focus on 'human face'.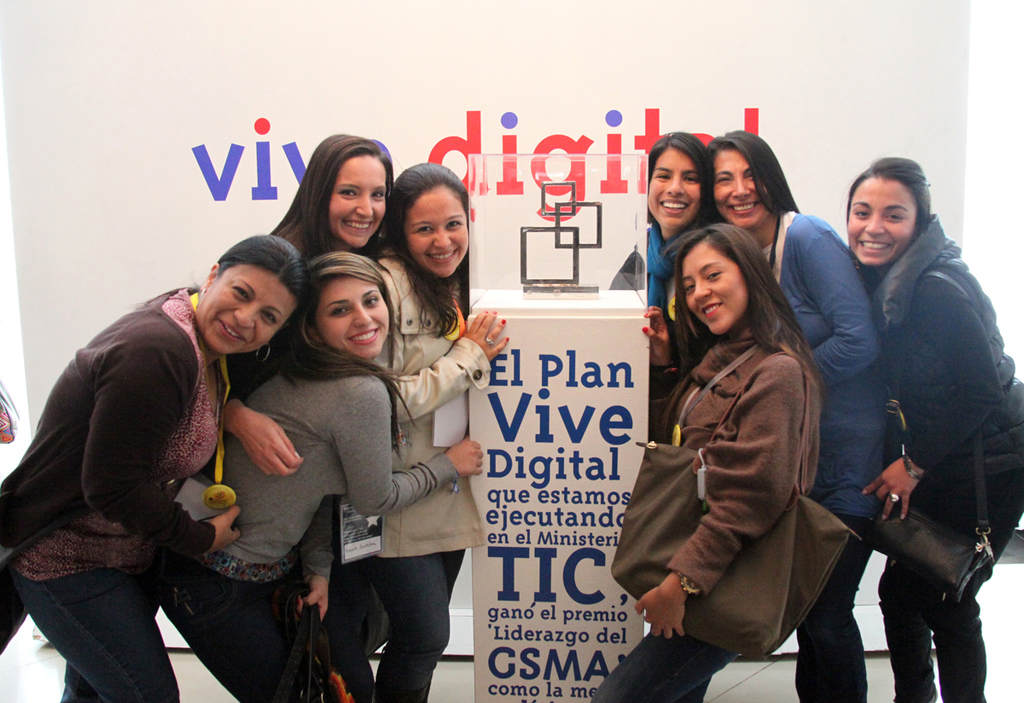
Focused at 713:144:760:222.
